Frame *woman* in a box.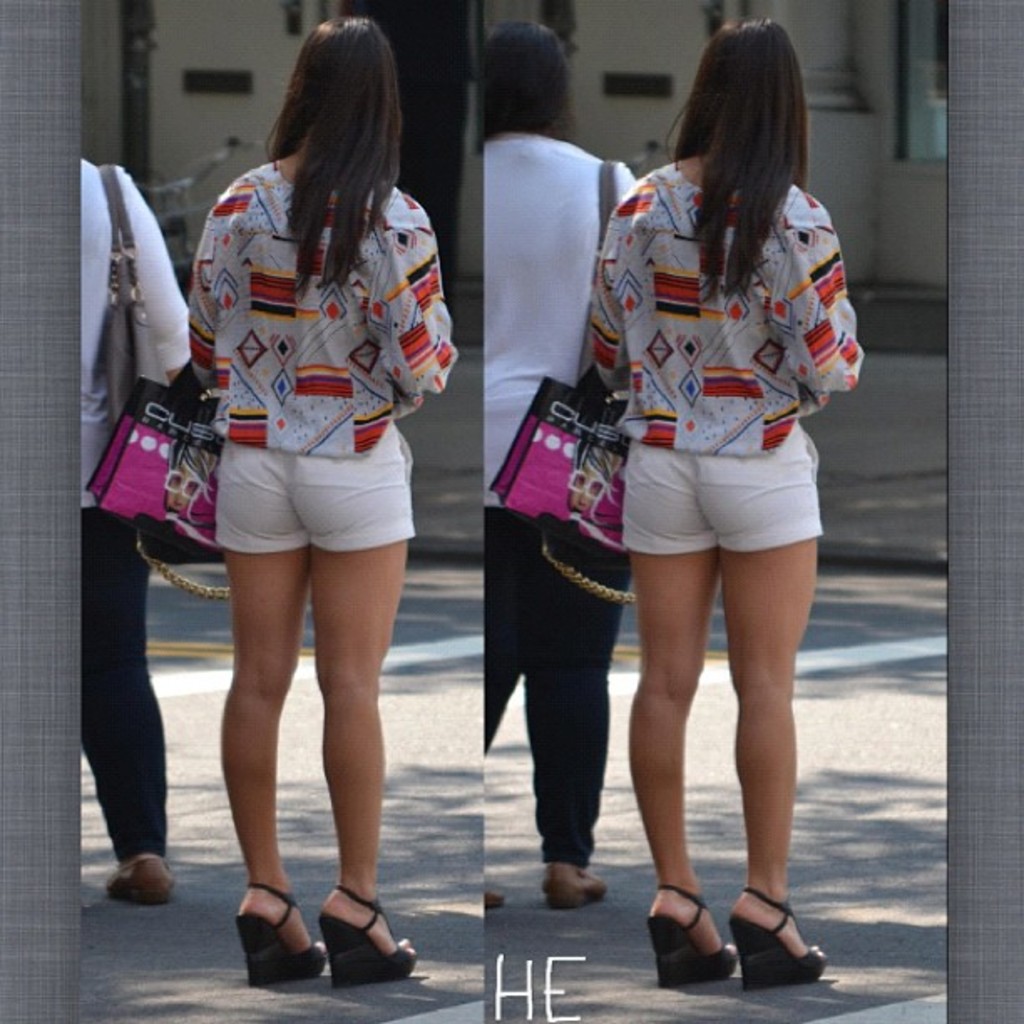
x1=579 y1=12 x2=865 y2=1001.
